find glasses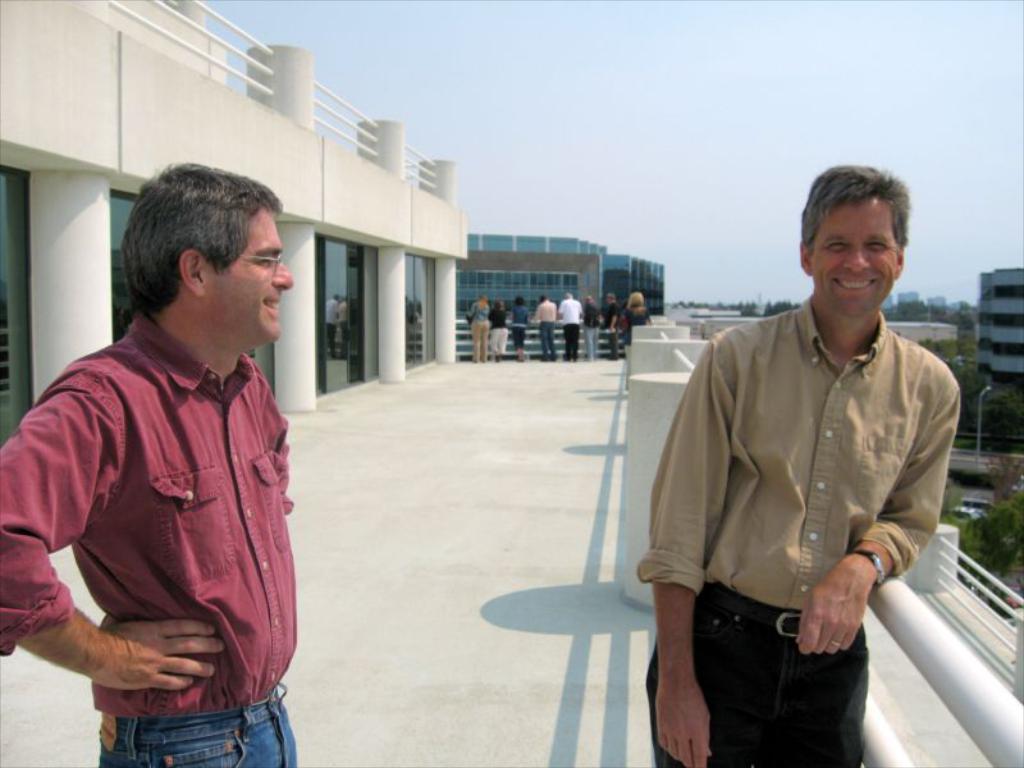
x1=236, y1=250, x2=285, y2=269
